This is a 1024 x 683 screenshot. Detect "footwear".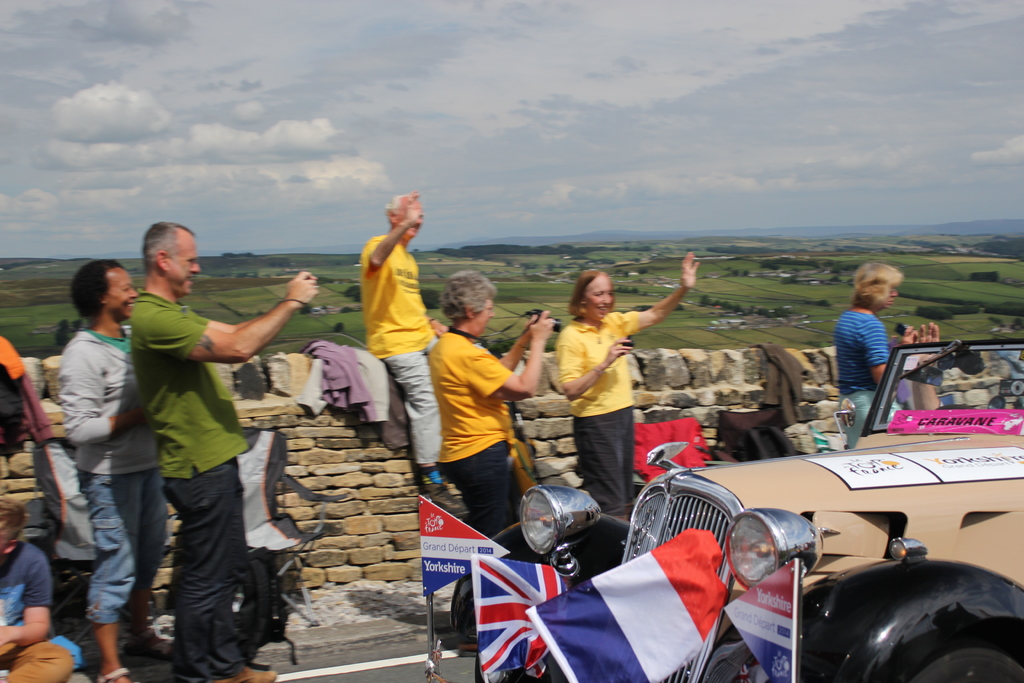
{"x1": 129, "y1": 639, "x2": 180, "y2": 666}.
